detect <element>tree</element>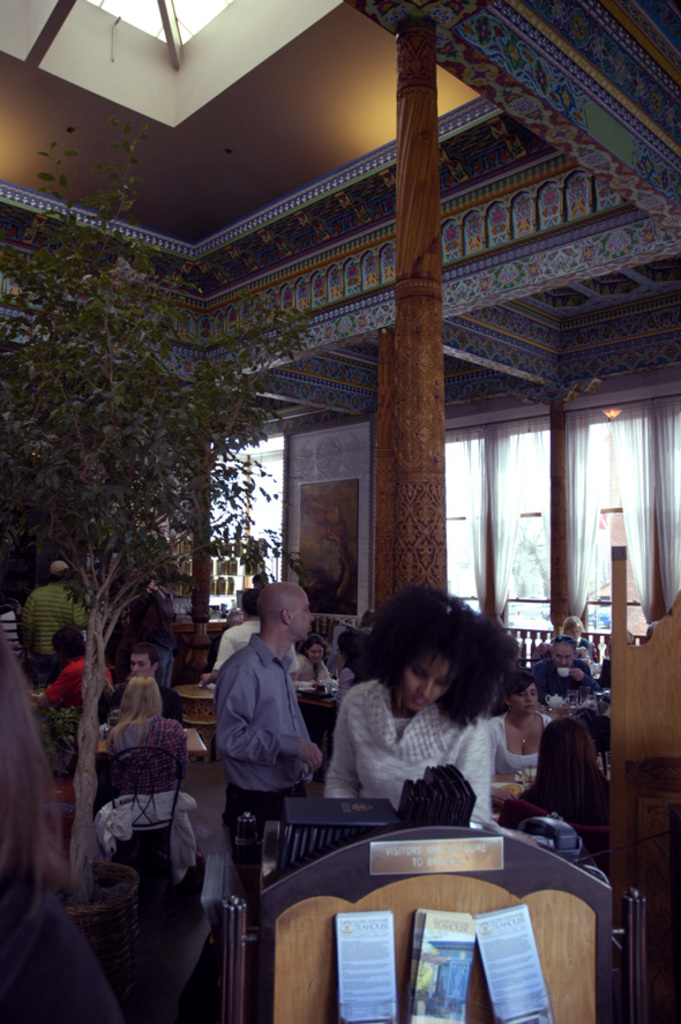
BBox(3, 227, 304, 640)
